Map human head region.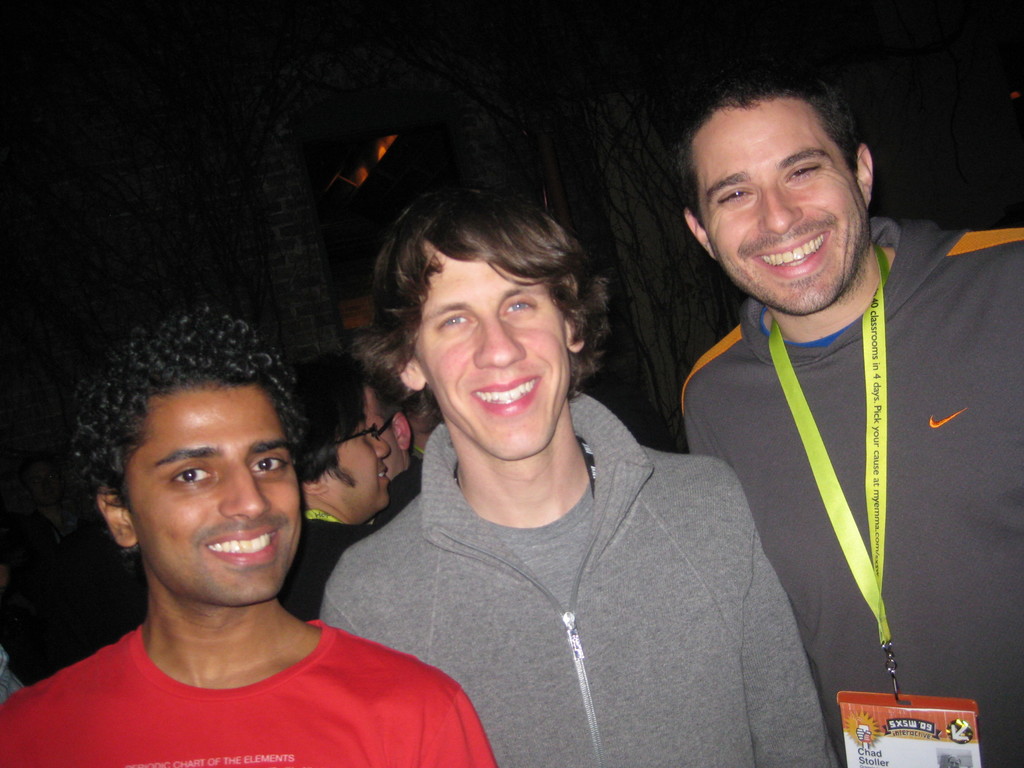
Mapped to BBox(370, 193, 598, 461).
